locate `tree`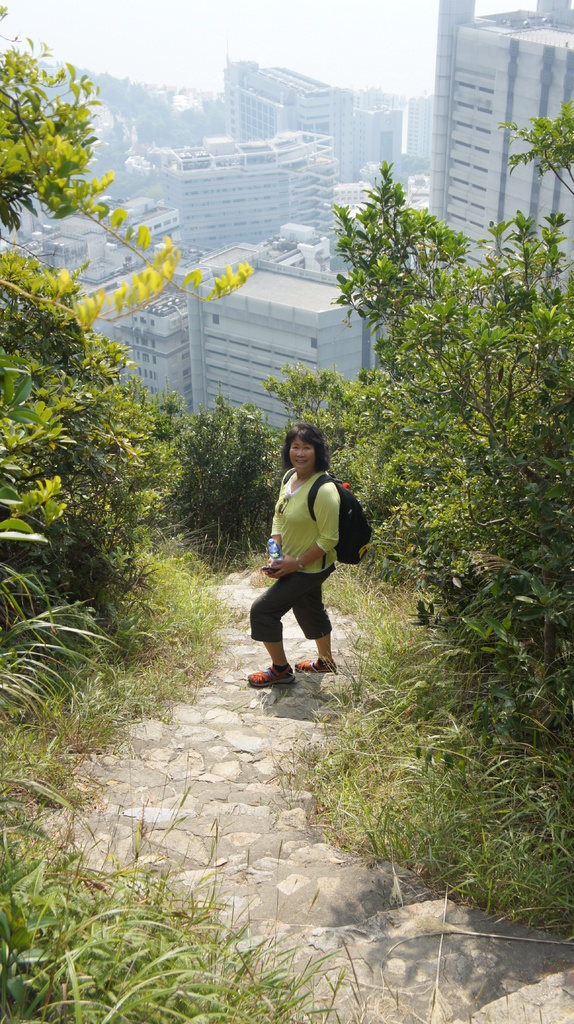
select_region(3, 30, 118, 228)
